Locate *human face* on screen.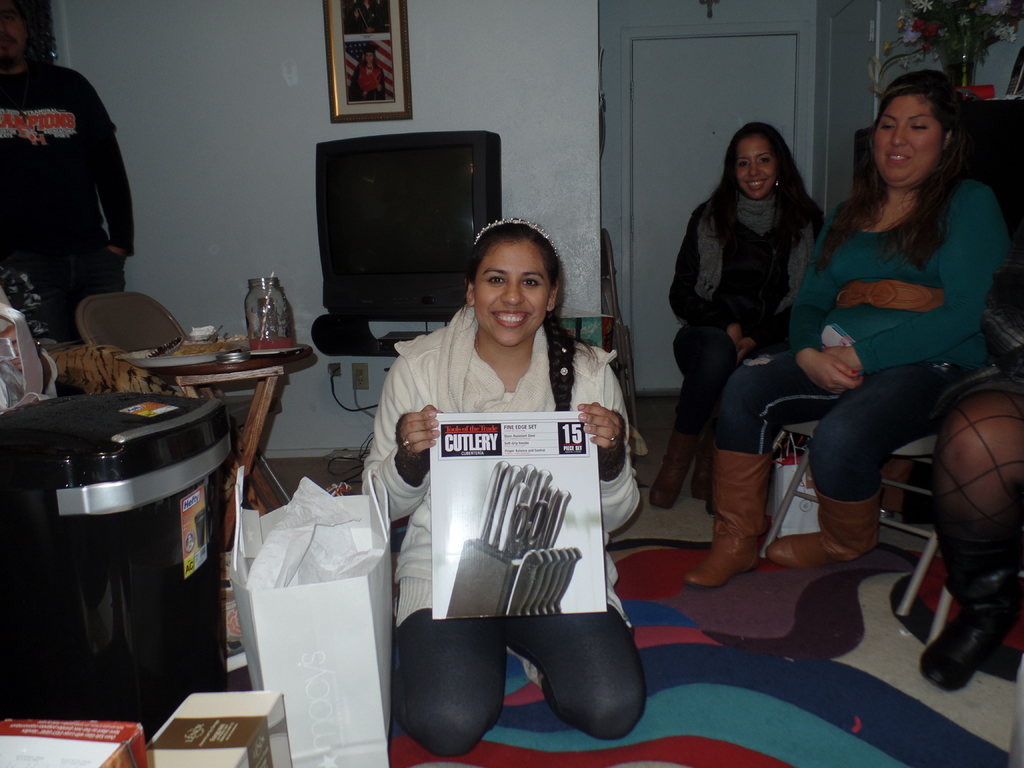
On screen at (470, 237, 554, 345).
